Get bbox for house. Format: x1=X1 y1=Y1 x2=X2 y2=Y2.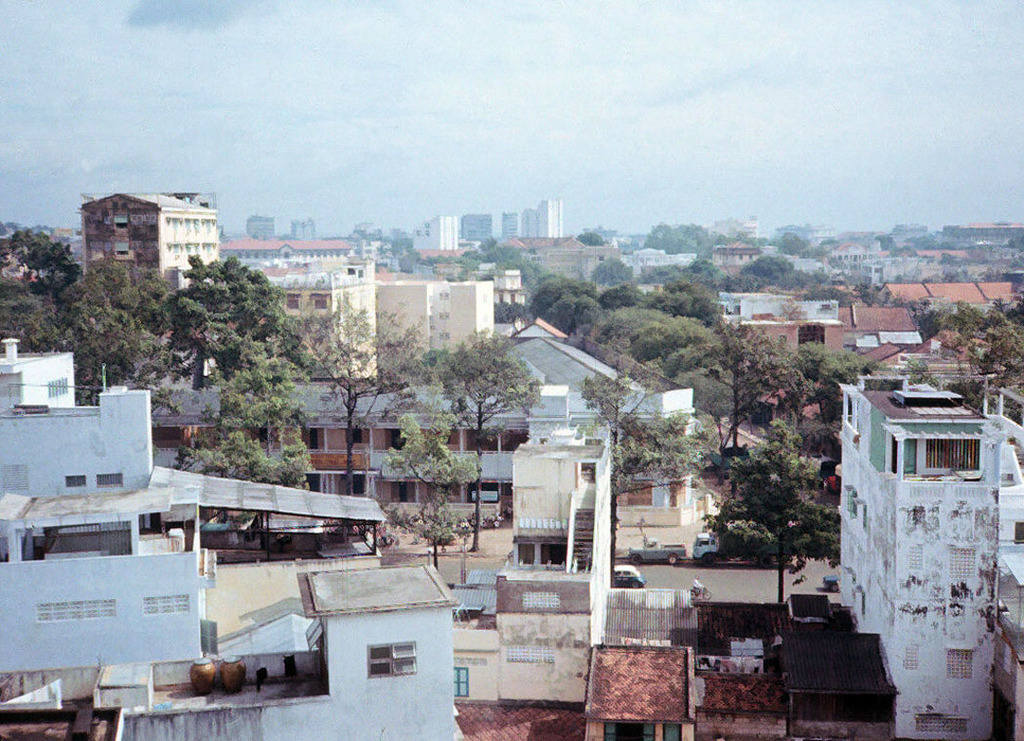
x1=668 y1=603 x2=897 y2=740.
